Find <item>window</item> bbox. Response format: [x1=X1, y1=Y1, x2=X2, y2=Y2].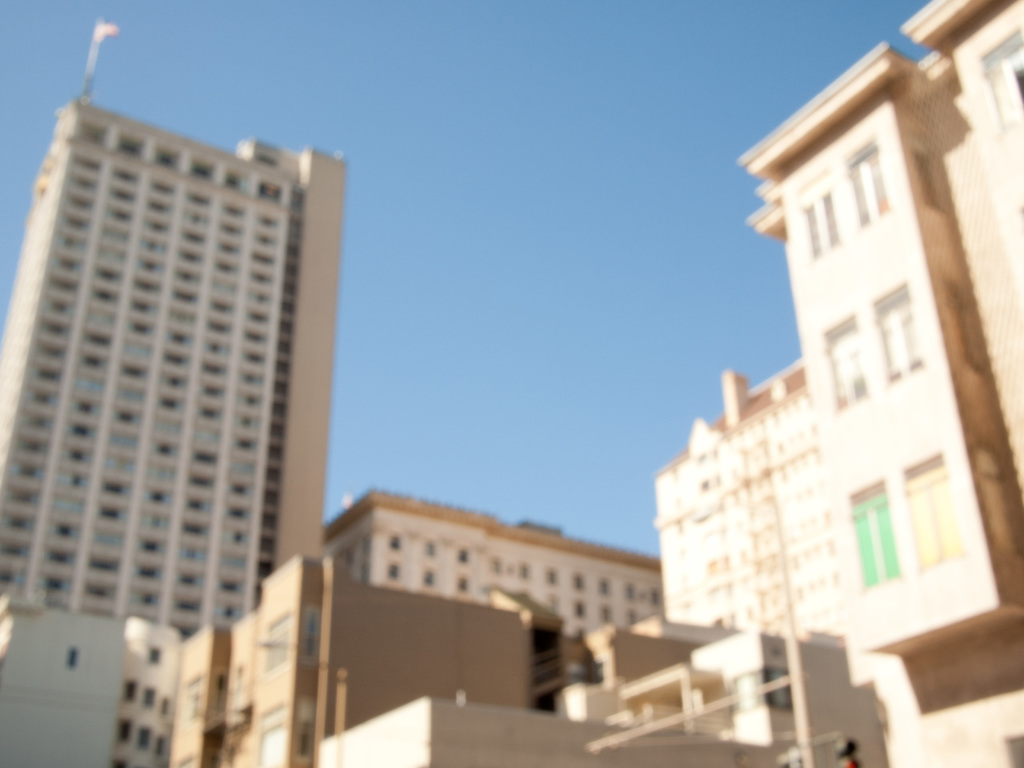
[x1=148, y1=642, x2=159, y2=663].
